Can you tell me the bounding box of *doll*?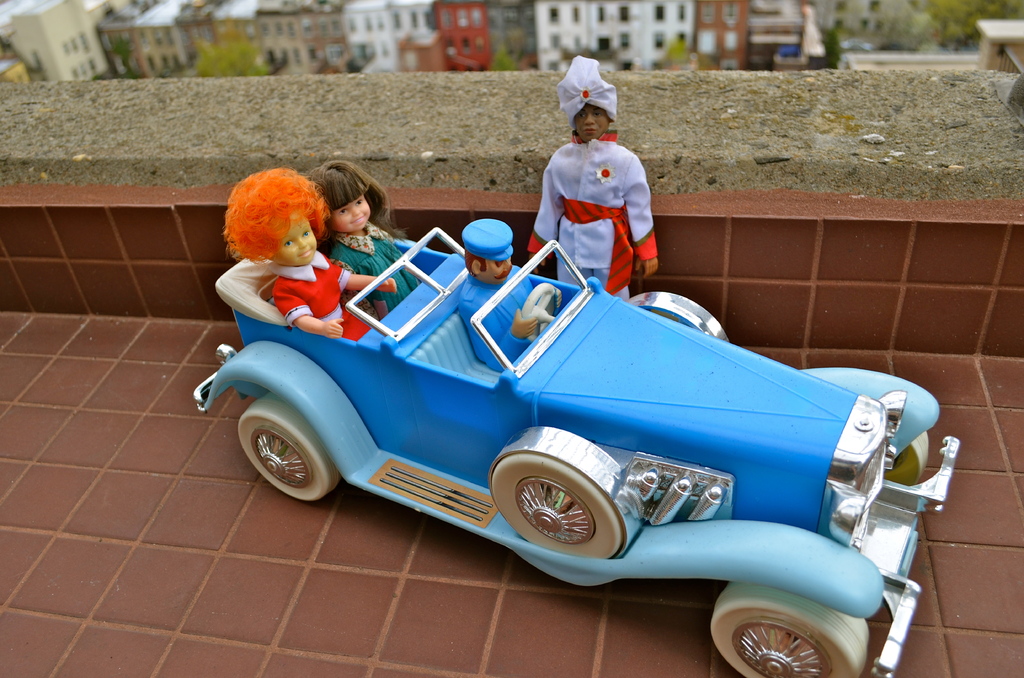
{"x1": 294, "y1": 164, "x2": 416, "y2": 306}.
